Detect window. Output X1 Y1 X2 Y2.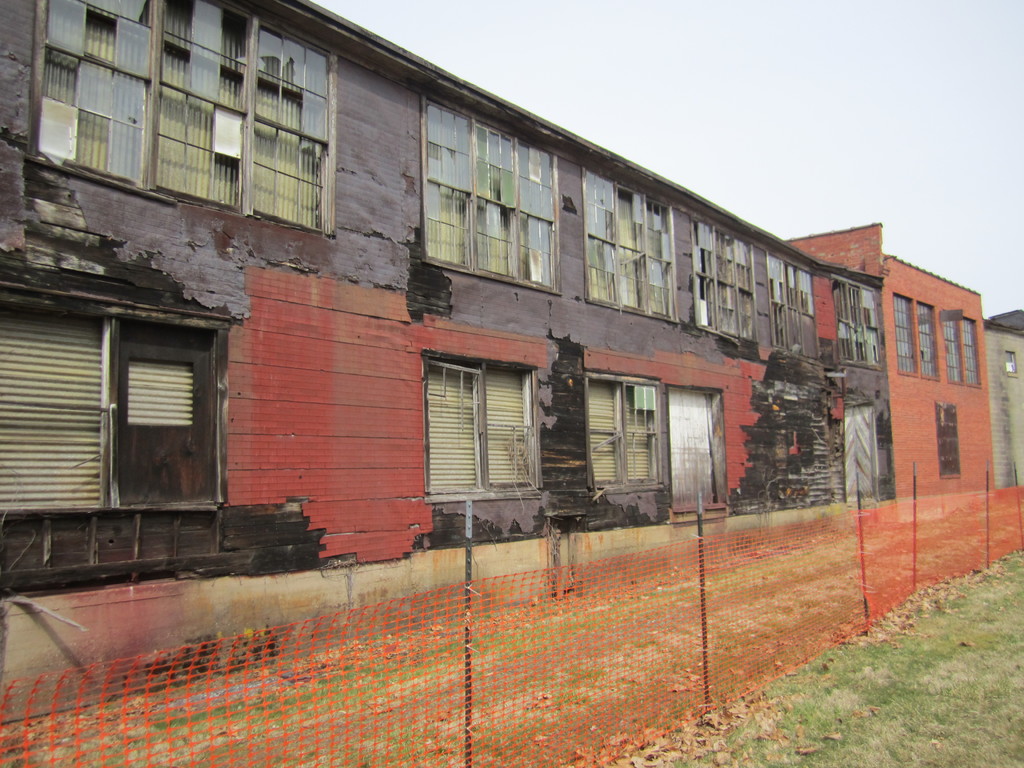
147 81 246 202.
